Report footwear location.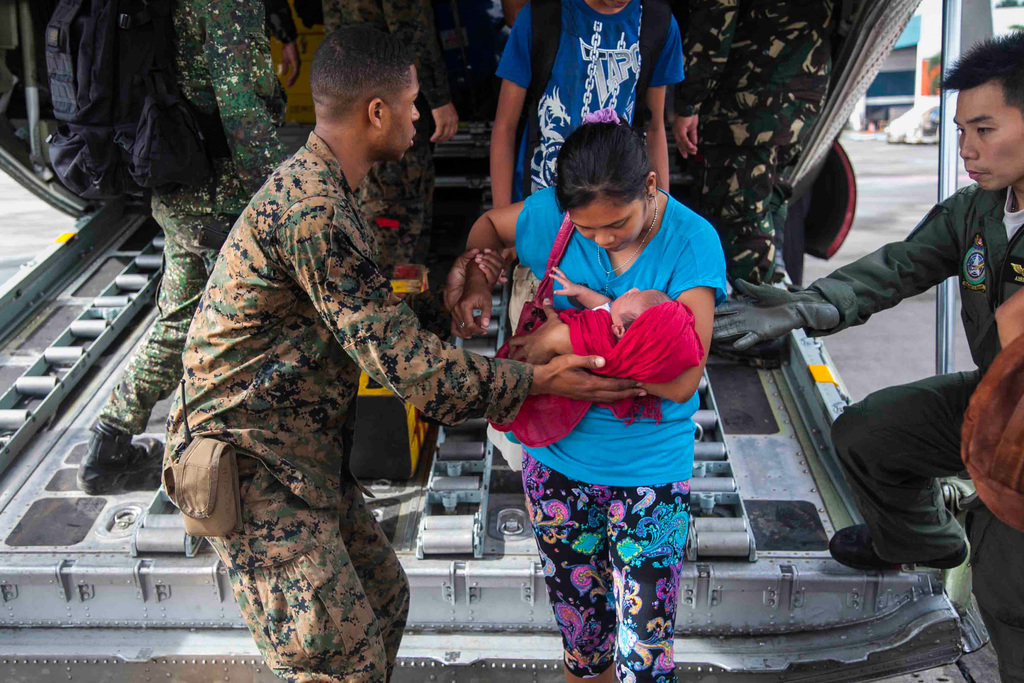
Report: select_region(74, 423, 163, 495).
